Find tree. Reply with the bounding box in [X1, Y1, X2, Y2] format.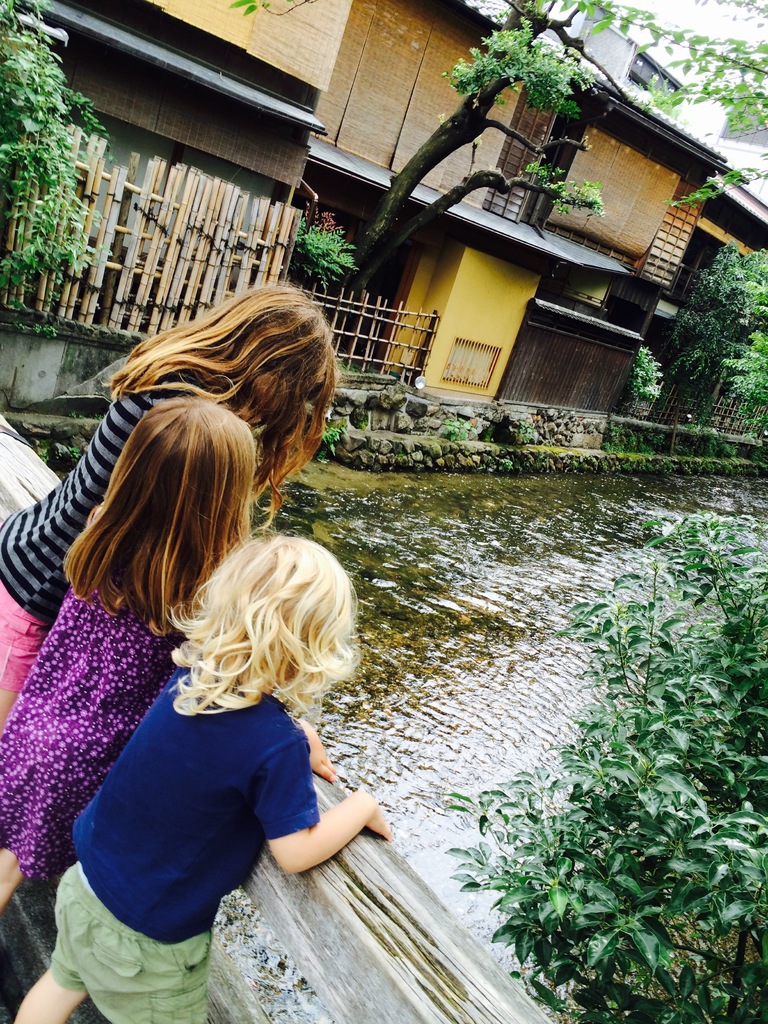
[407, 458, 767, 1023].
